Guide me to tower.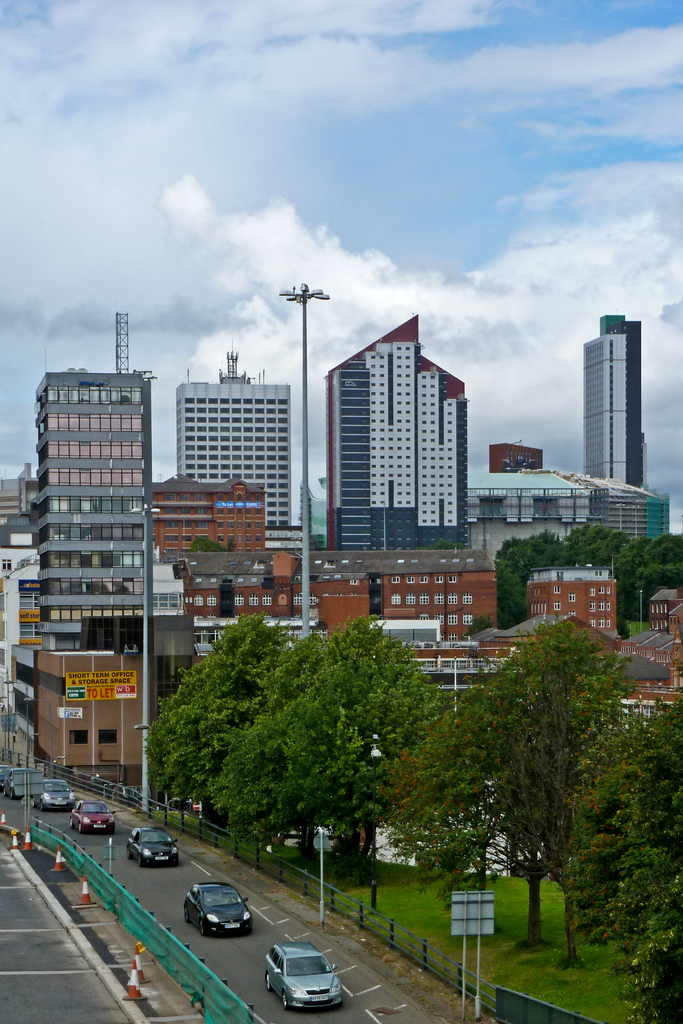
Guidance: BBox(31, 360, 160, 781).
